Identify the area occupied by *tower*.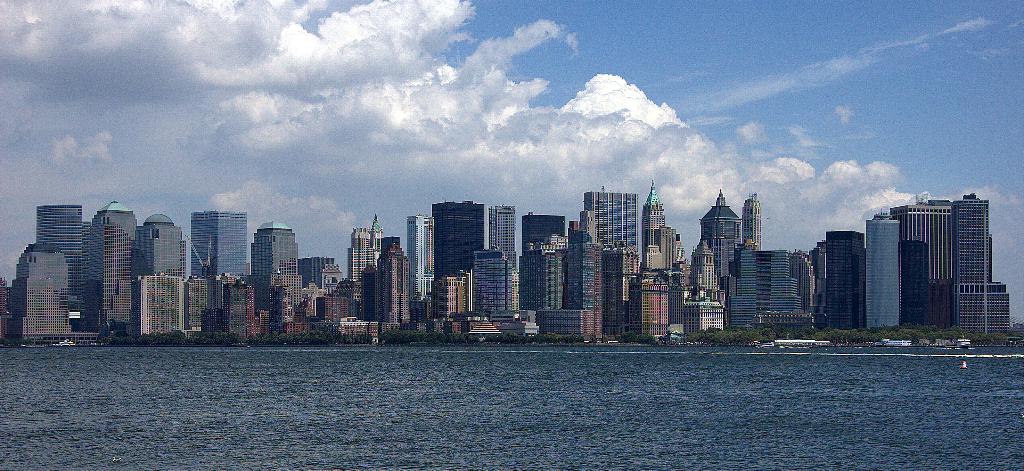
Area: bbox=[298, 252, 335, 281].
